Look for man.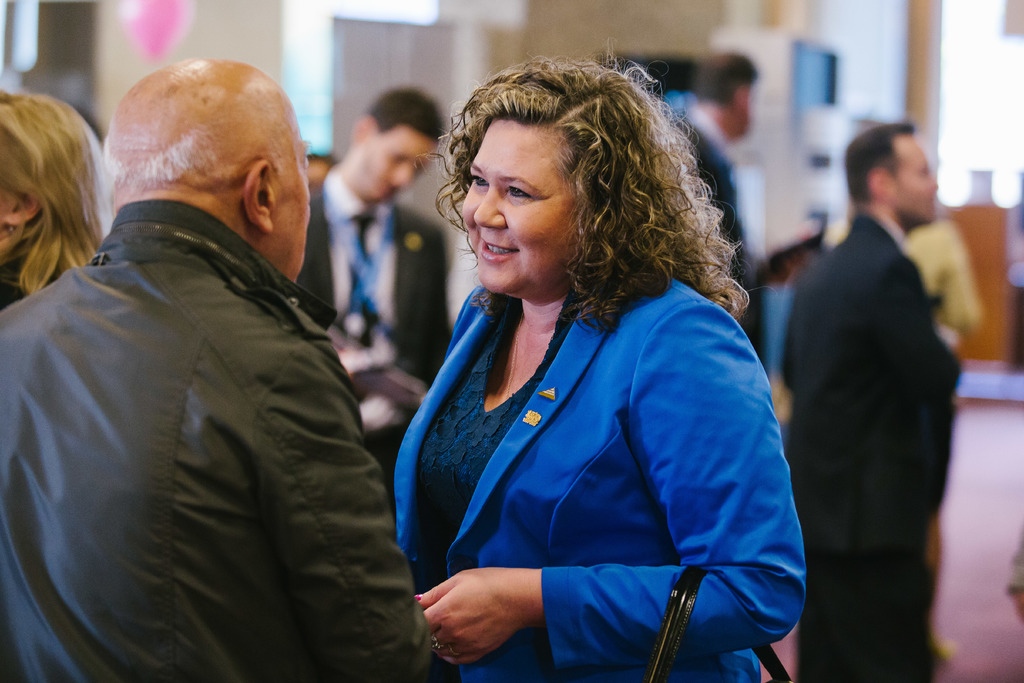
Found: l=15, t=31, r=421, b=682.
